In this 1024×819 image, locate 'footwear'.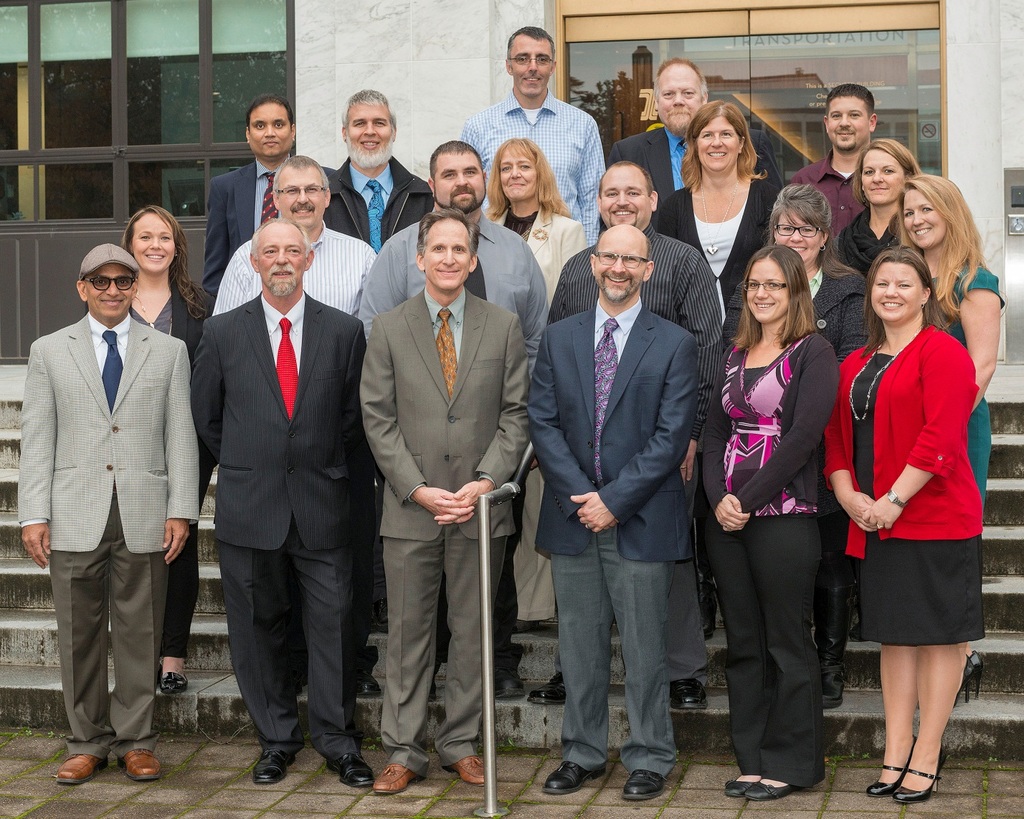
Bounding box: {"left": 325, "top": 741, "right": 379, "bottom": 802}.
